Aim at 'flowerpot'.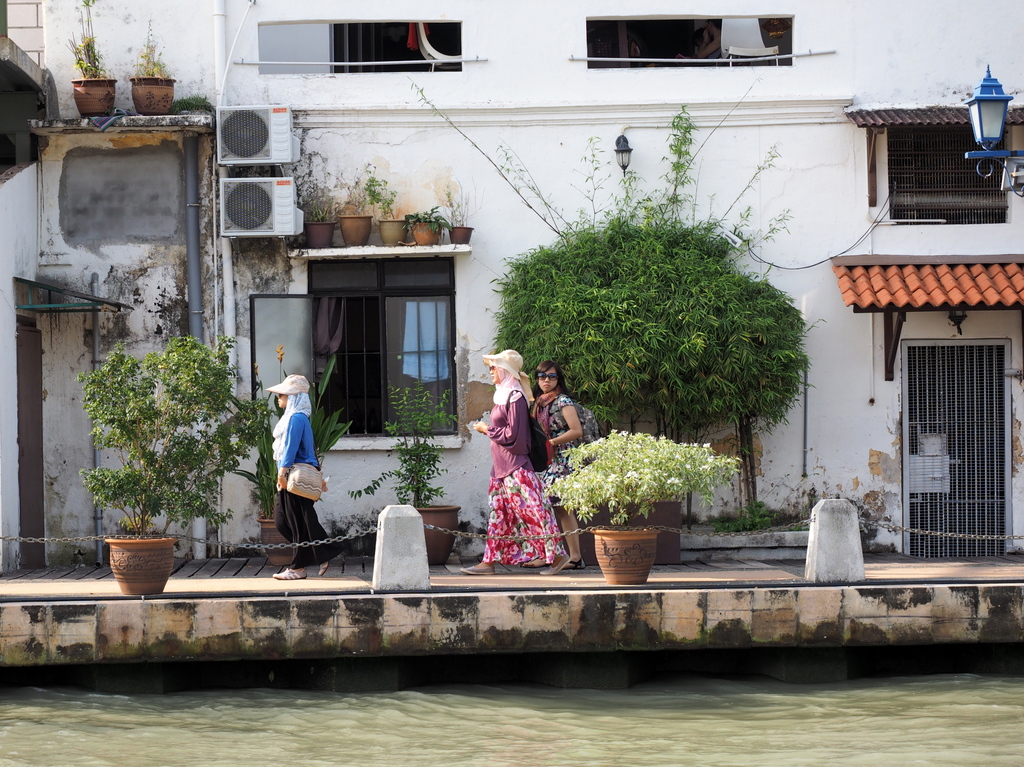
Aimed at [411, 222, 441, 247].
